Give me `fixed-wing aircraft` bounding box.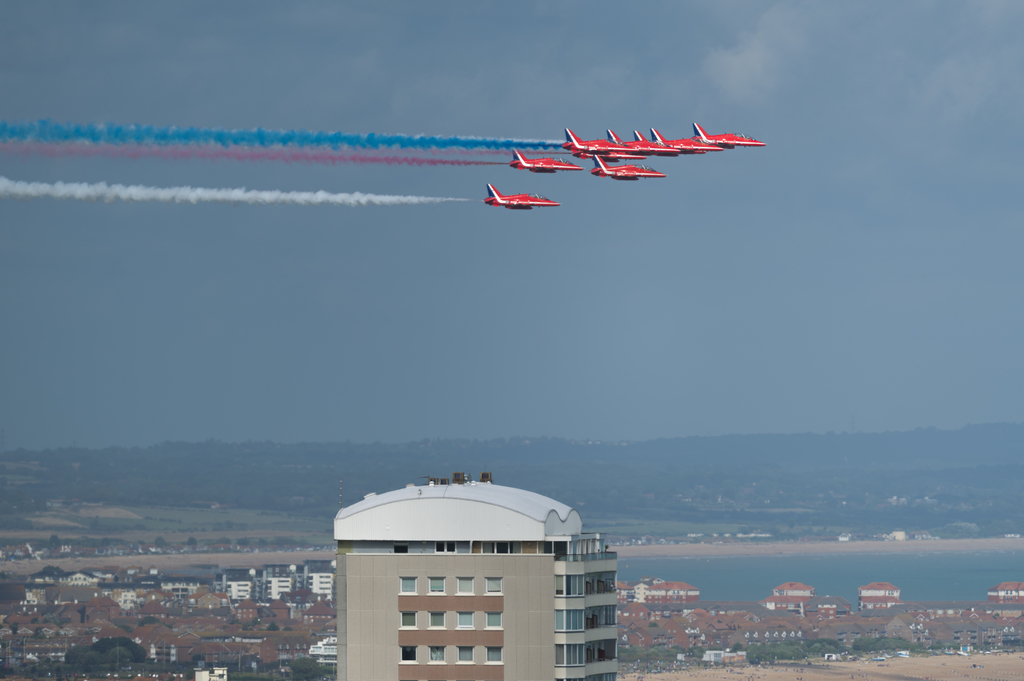
(left=637, top=125, right=716, bottom=157).
